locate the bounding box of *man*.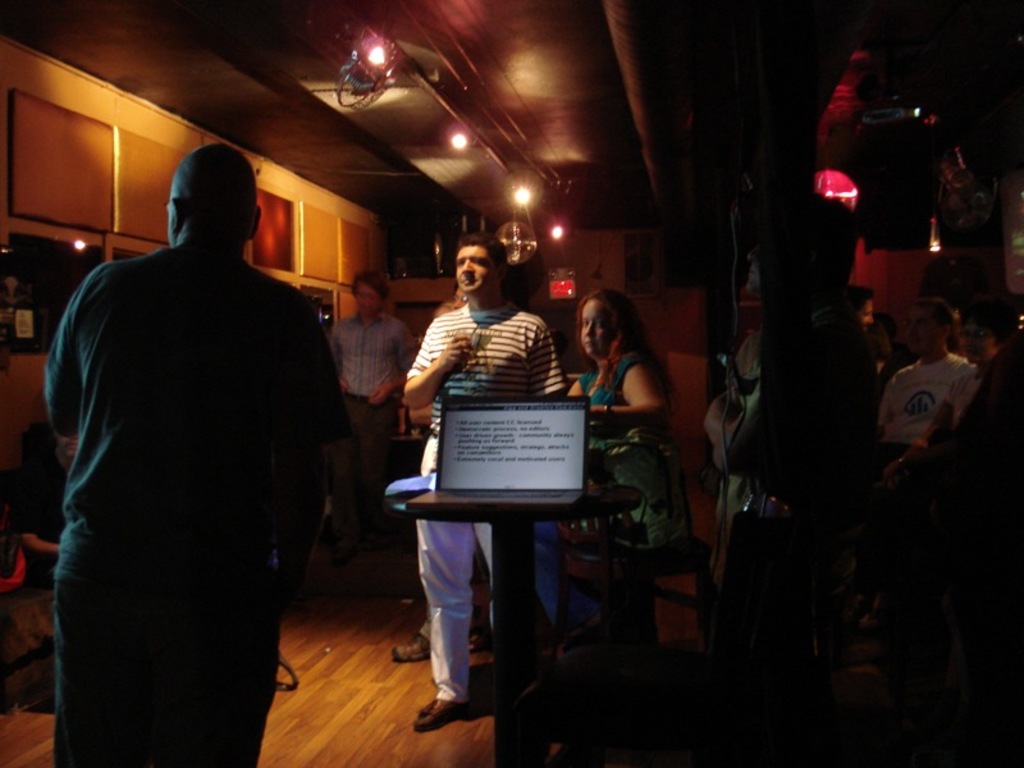
Bounding box: 323 264 415 447.
